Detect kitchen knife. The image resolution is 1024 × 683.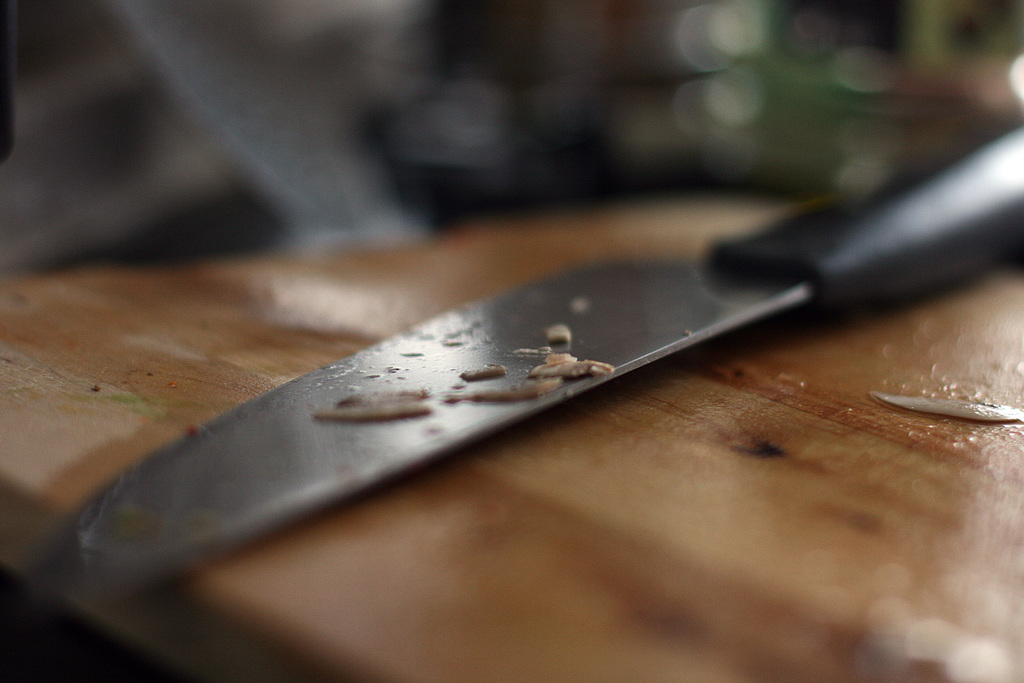
left=33, top=117, right=1023, bottom=596.
